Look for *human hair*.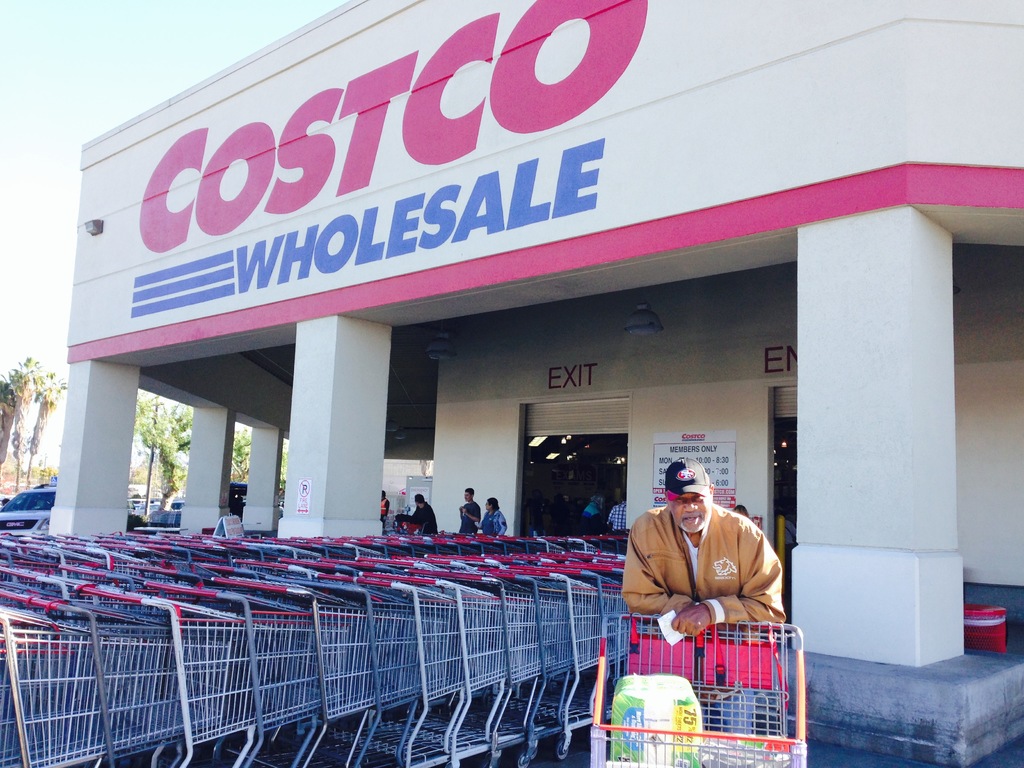
Found: (left=413, top=495, right=423, bottom=504).
